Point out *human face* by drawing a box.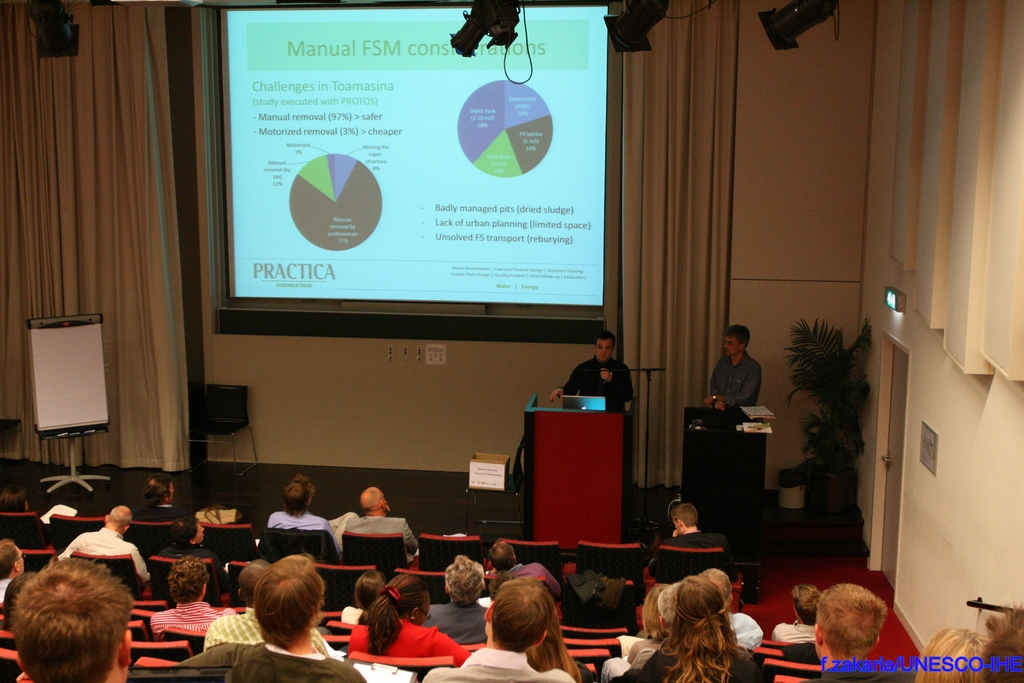
593 340 612 363.
